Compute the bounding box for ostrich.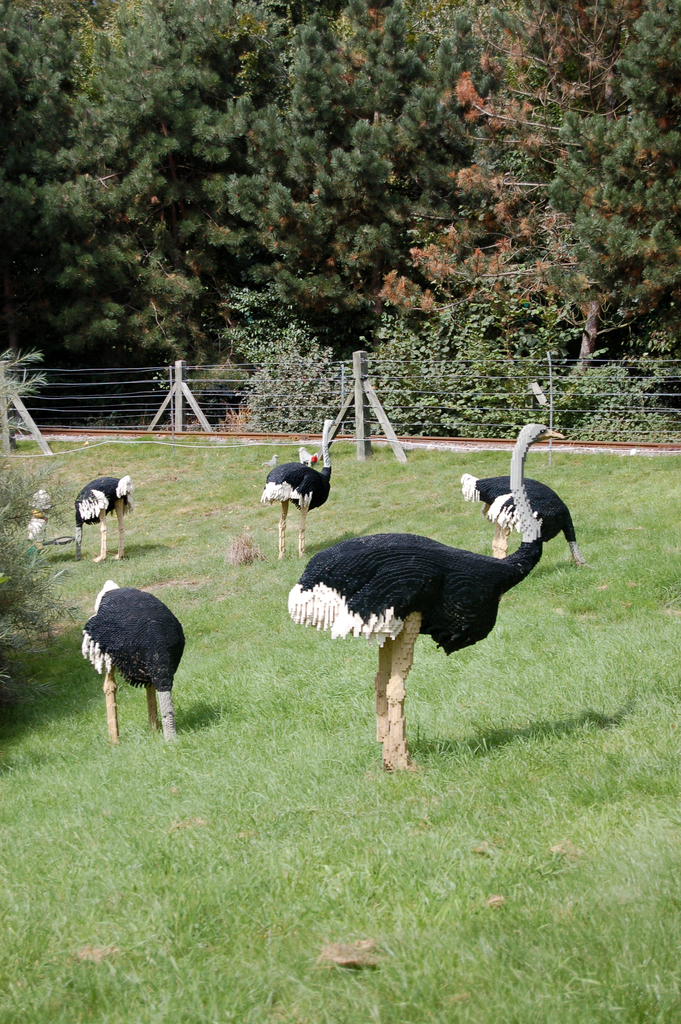
[left=289, top=419, right=573, bottom=777].
